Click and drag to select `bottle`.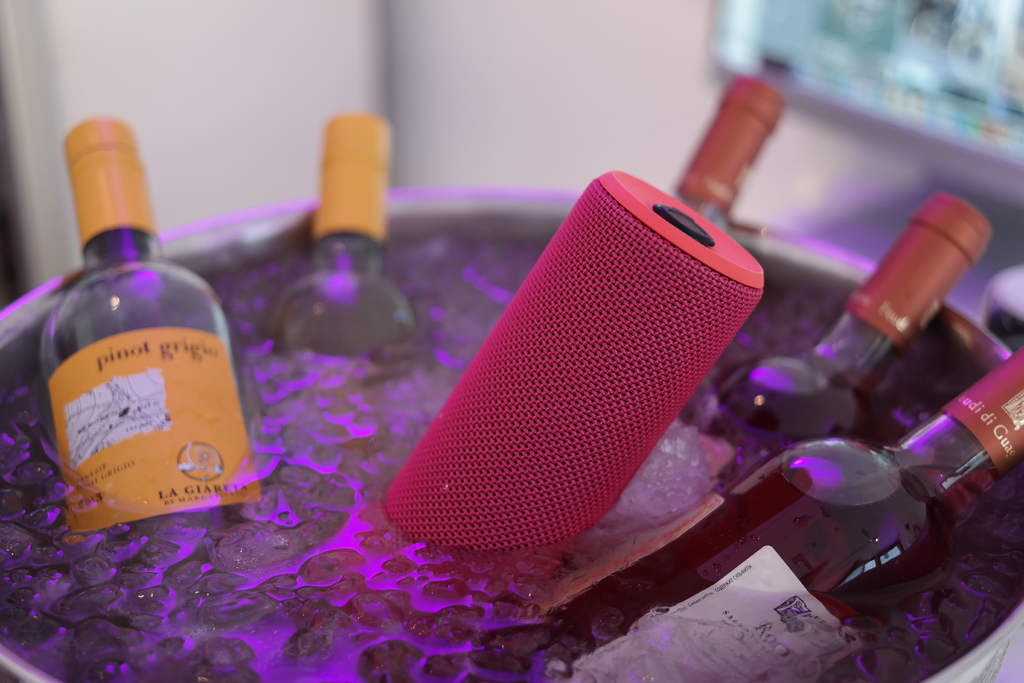
Selection: x1=12 y1=130 x2=259 y2=544.
